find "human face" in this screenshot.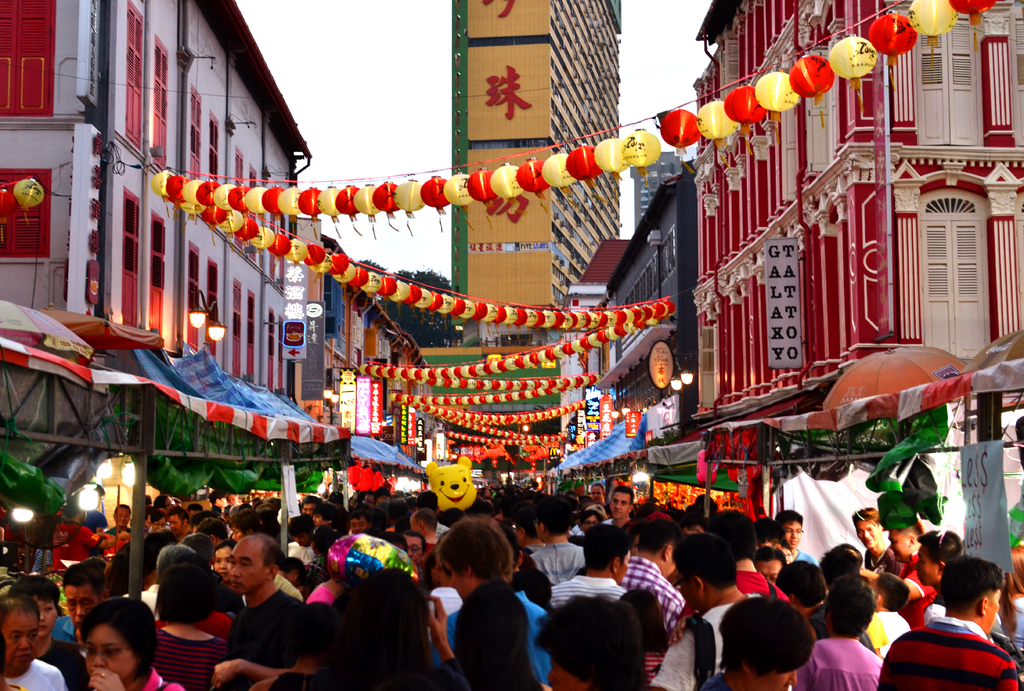
The bounding box for "human face" is (225, 537, 271, 598).
